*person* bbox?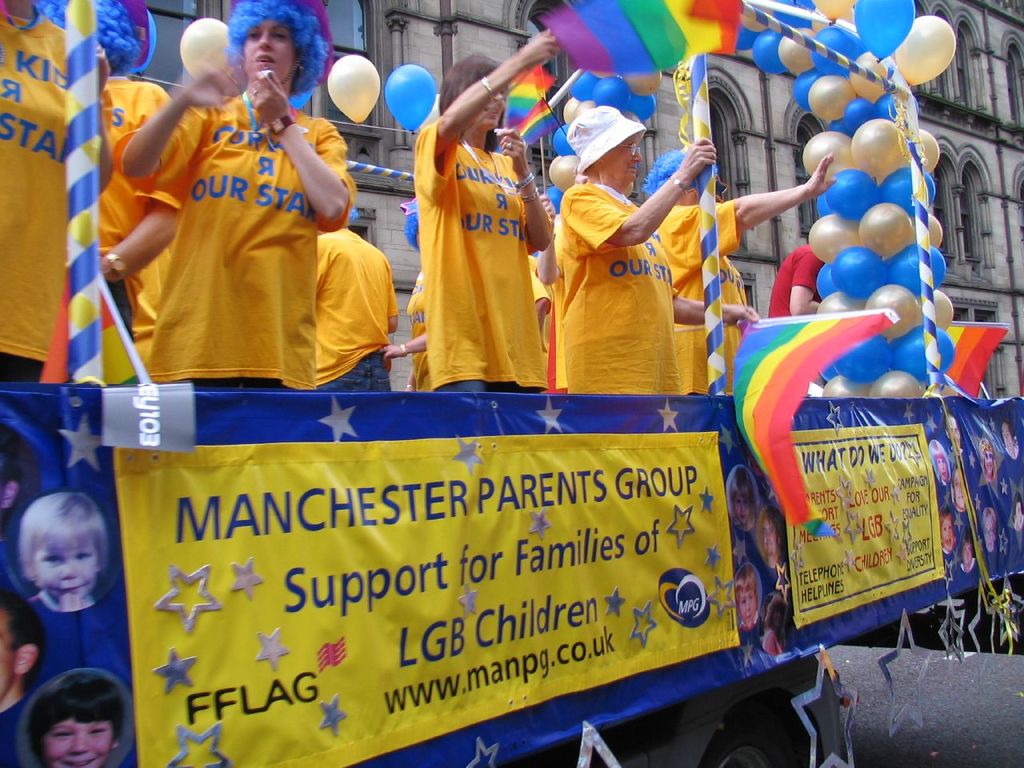
left=975, top=438, right=998, bottom=486
